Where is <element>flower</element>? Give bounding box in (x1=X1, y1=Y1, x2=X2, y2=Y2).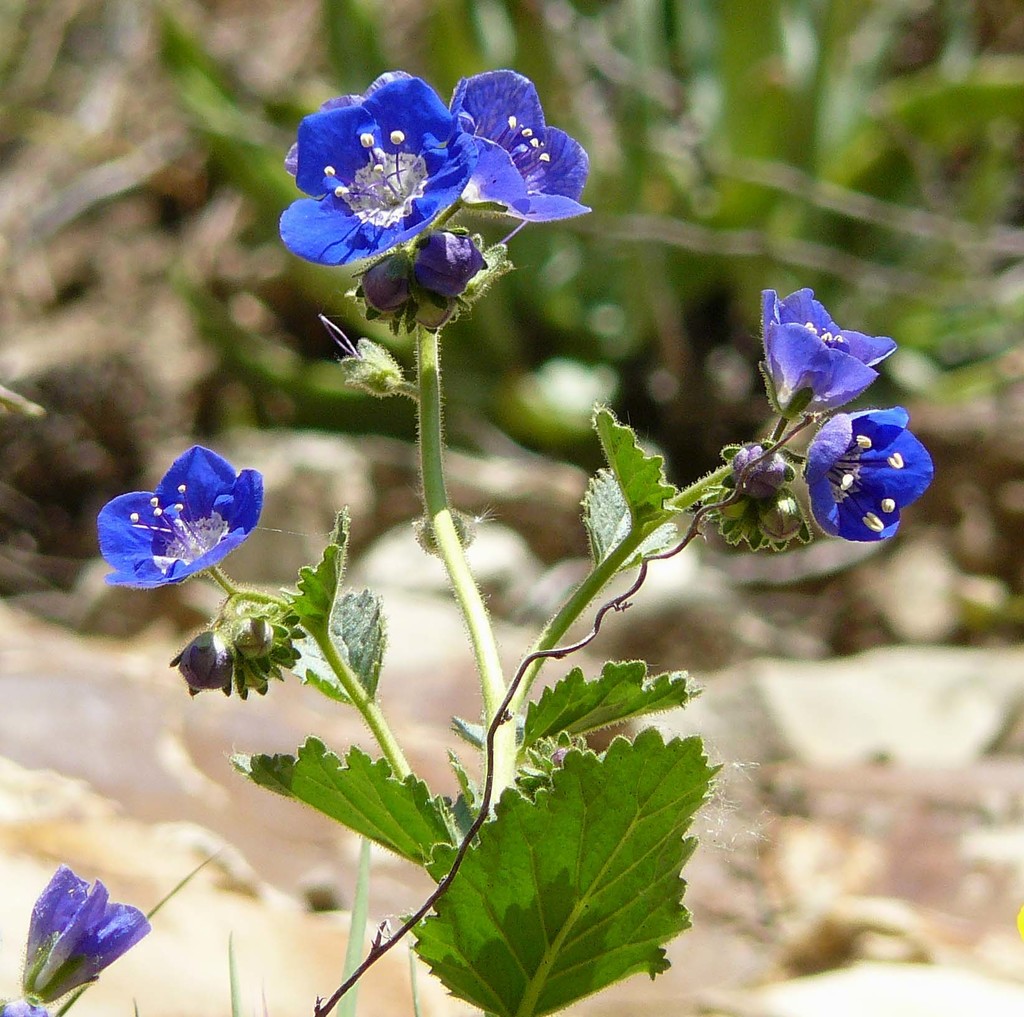
(x1=758, y1=286, x2=899, y2=425).
